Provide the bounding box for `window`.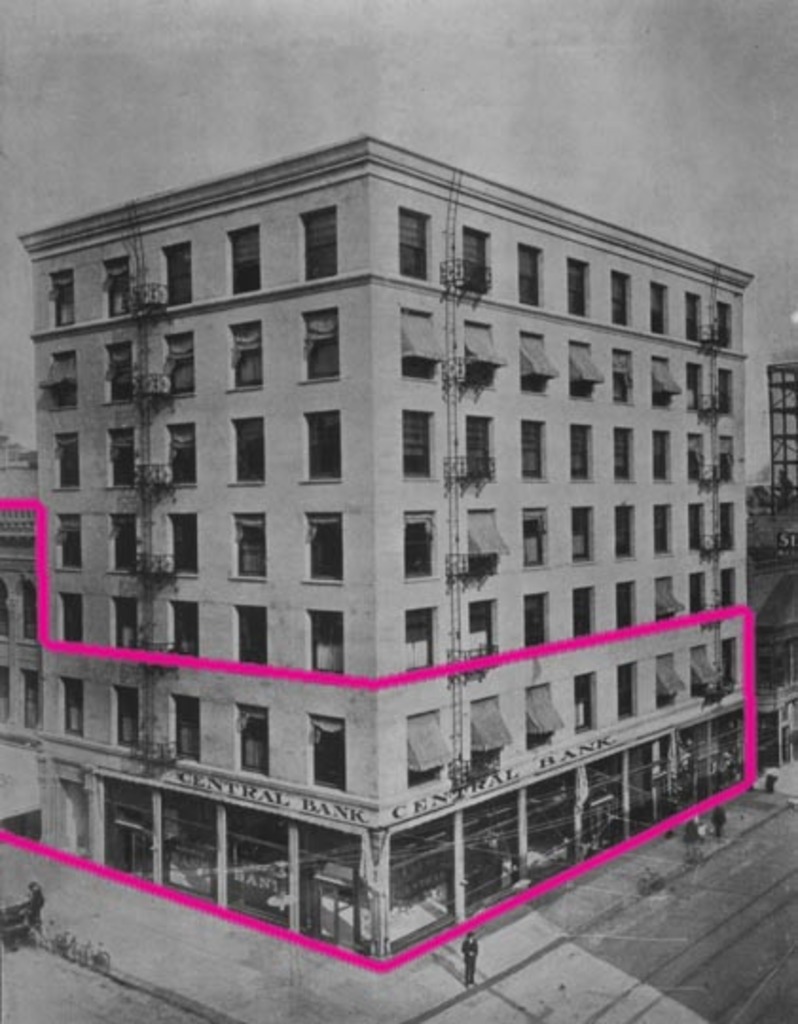
[x1=618, y1=666, x2=633, y2=709].
